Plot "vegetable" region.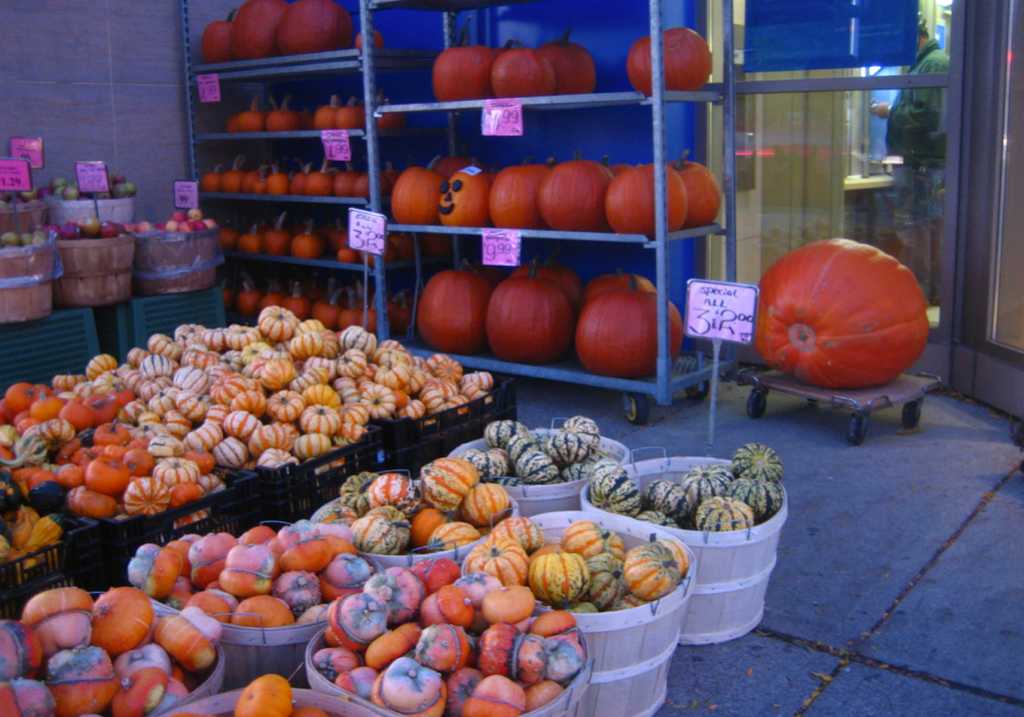
Plotted at l=340, t=246, r=353, b=262.
